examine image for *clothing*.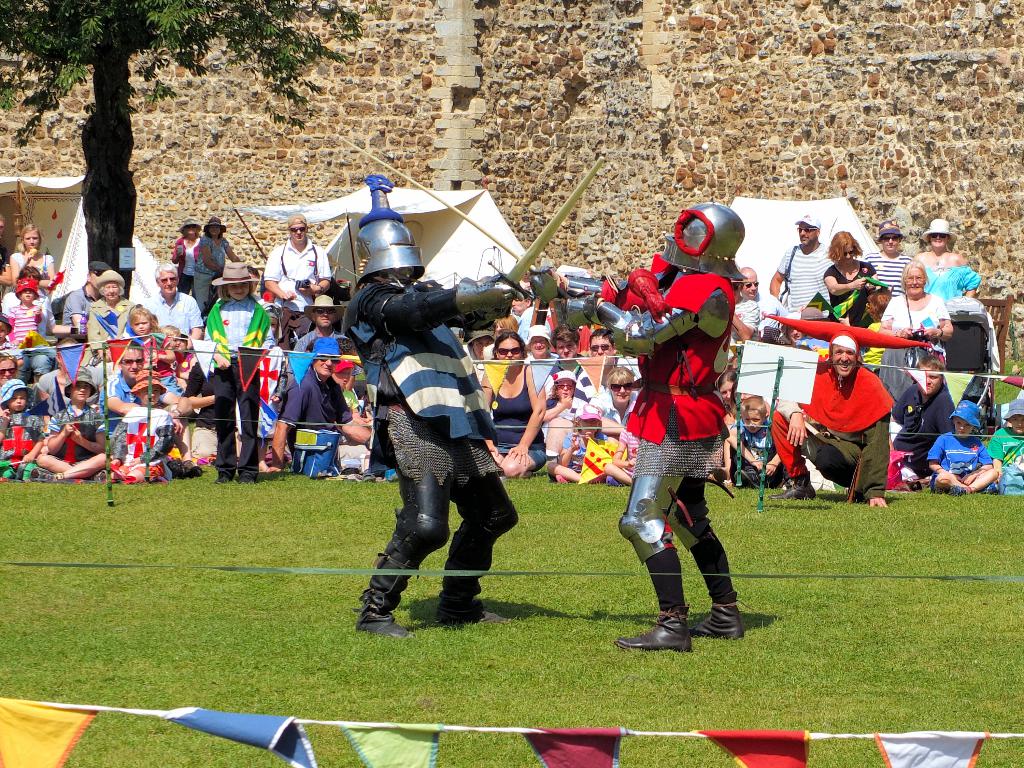
Examination result: 779, 243, 836, 314.
